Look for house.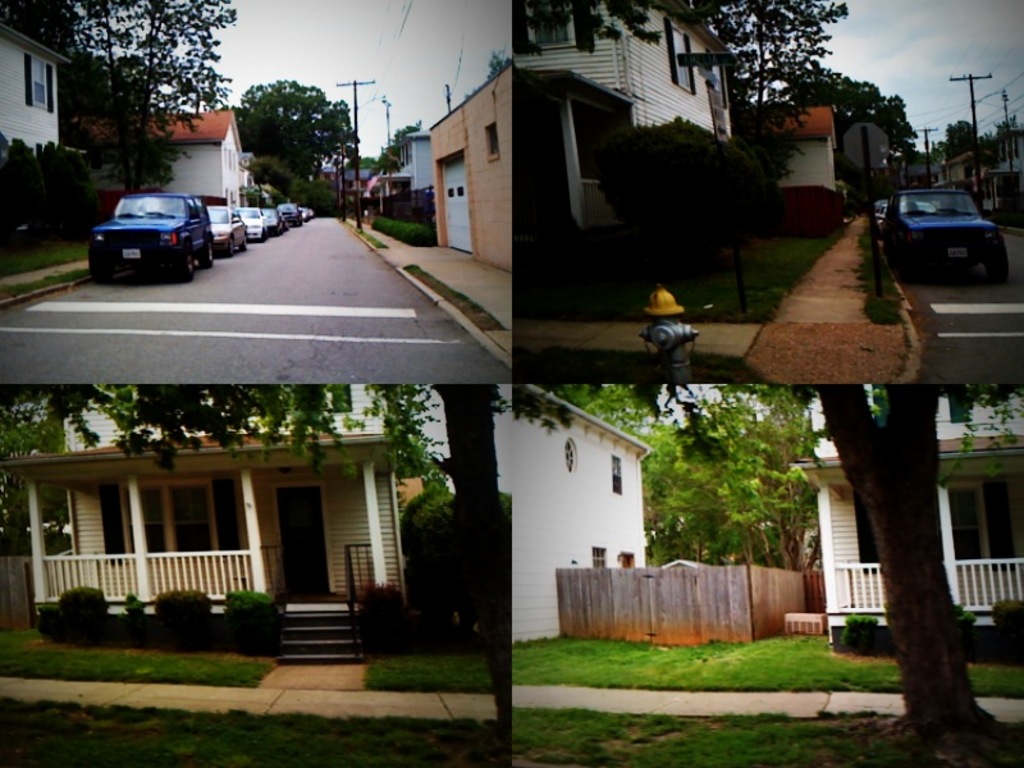
Found: Rect(119, 102, 243, 220).
